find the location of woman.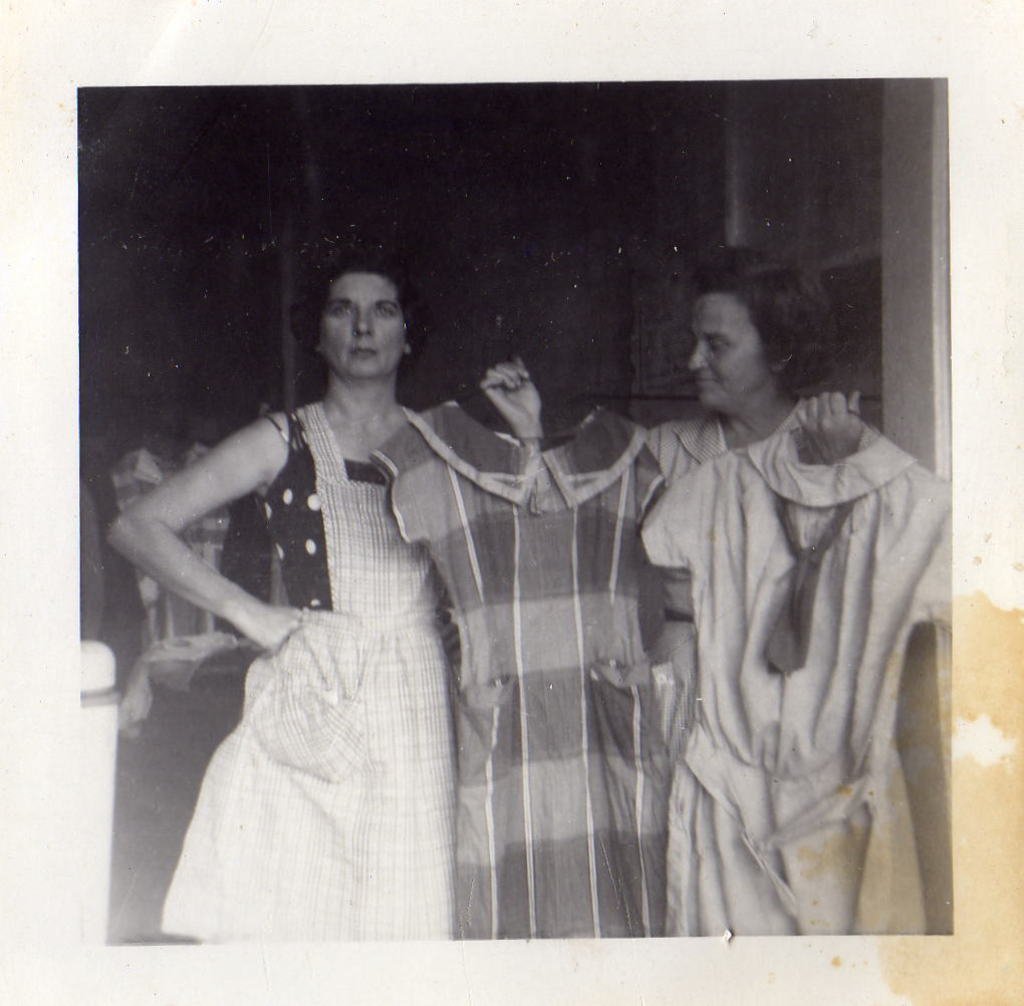
Location: <box>104,234,457,950</box>.
